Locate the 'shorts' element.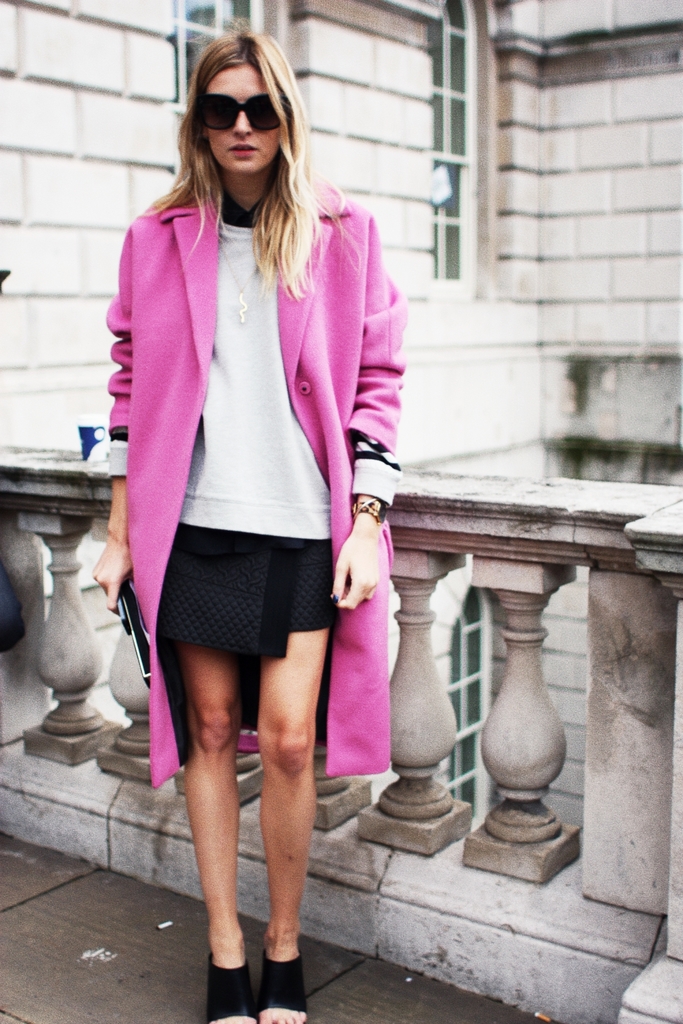
Element bbox: bbox=[141, 530, 350, 642].
